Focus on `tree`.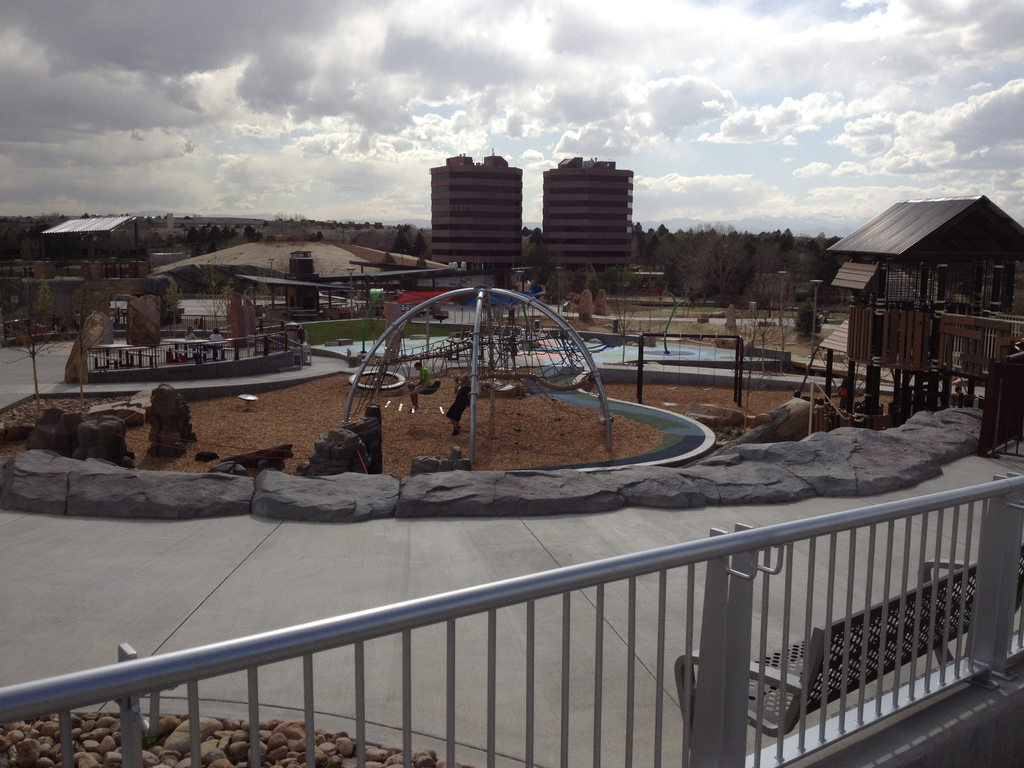
Focused at (195,259,234,324).
